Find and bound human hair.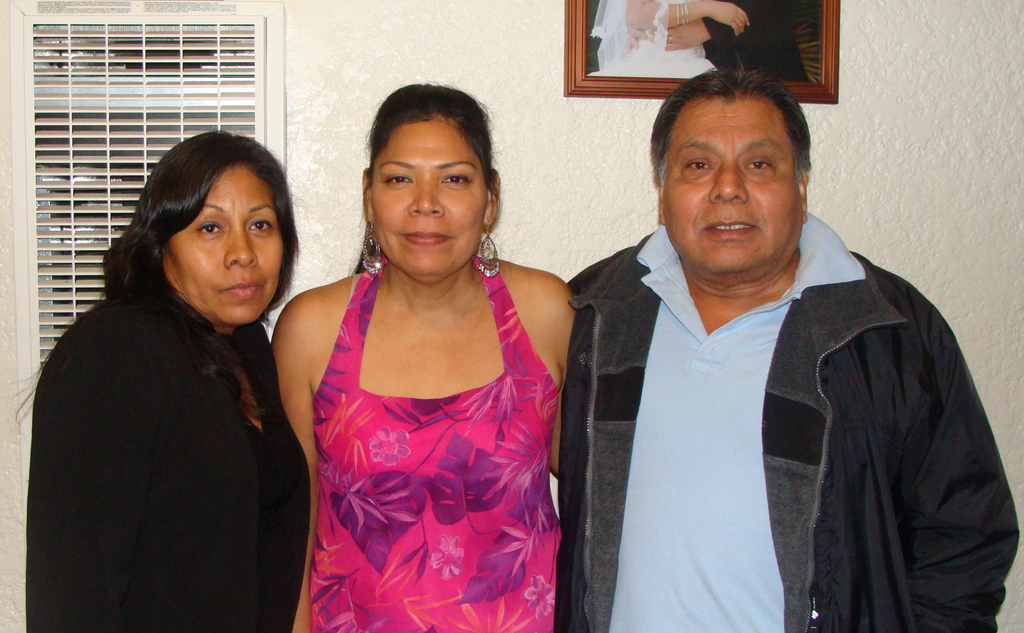
Bound: crop(348, 81, 493, 275).
